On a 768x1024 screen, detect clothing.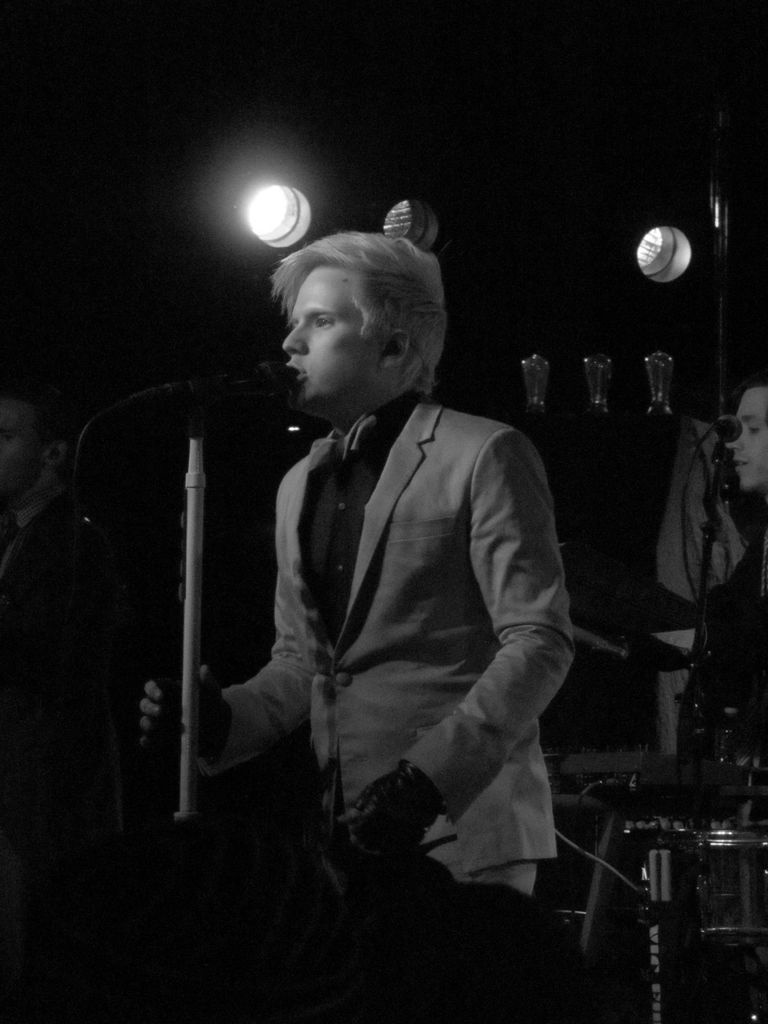
Rect(676, 531, 767, 762).
